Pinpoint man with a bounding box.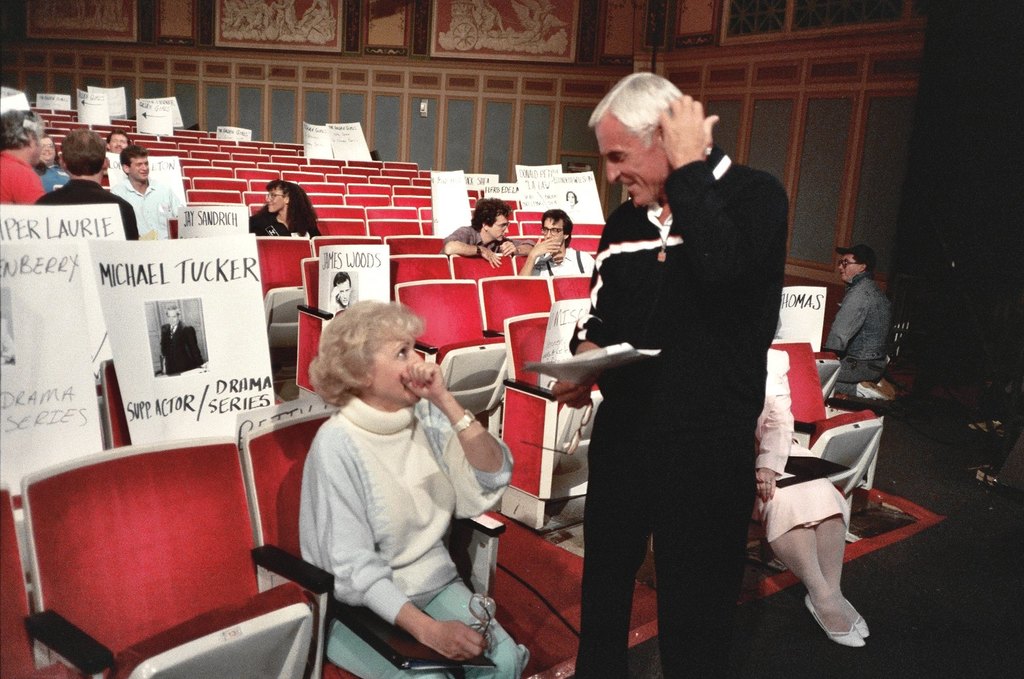
159,305,205,376.
